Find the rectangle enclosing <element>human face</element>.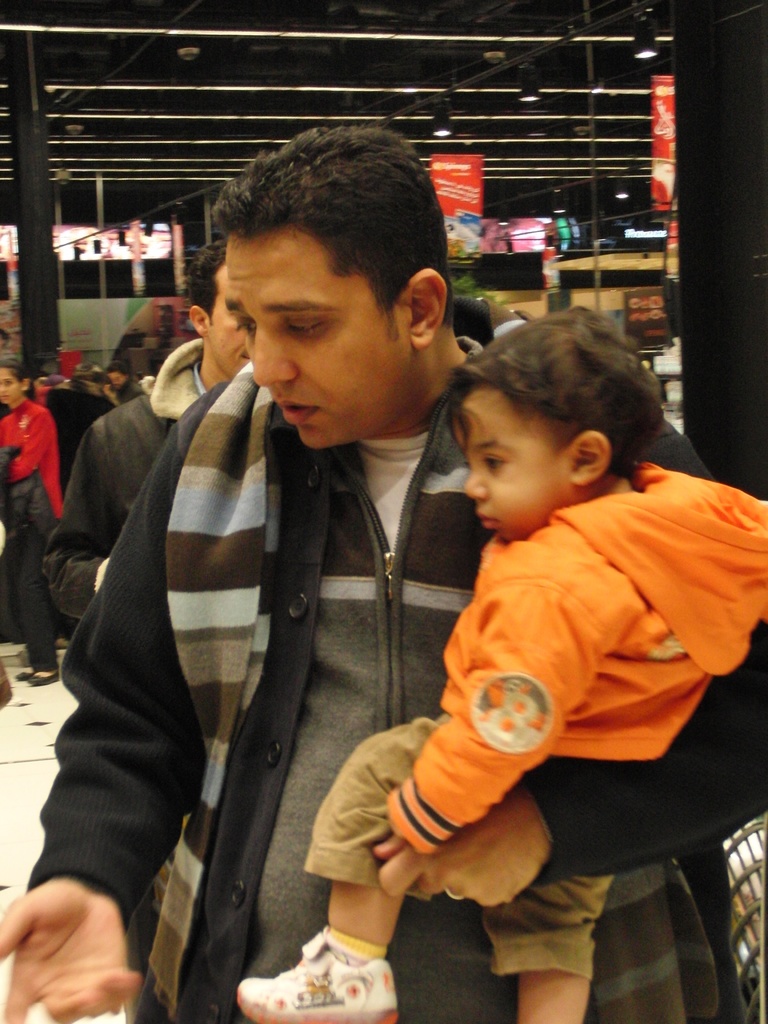
(left=221, top=233, right=401, bottom=449).
